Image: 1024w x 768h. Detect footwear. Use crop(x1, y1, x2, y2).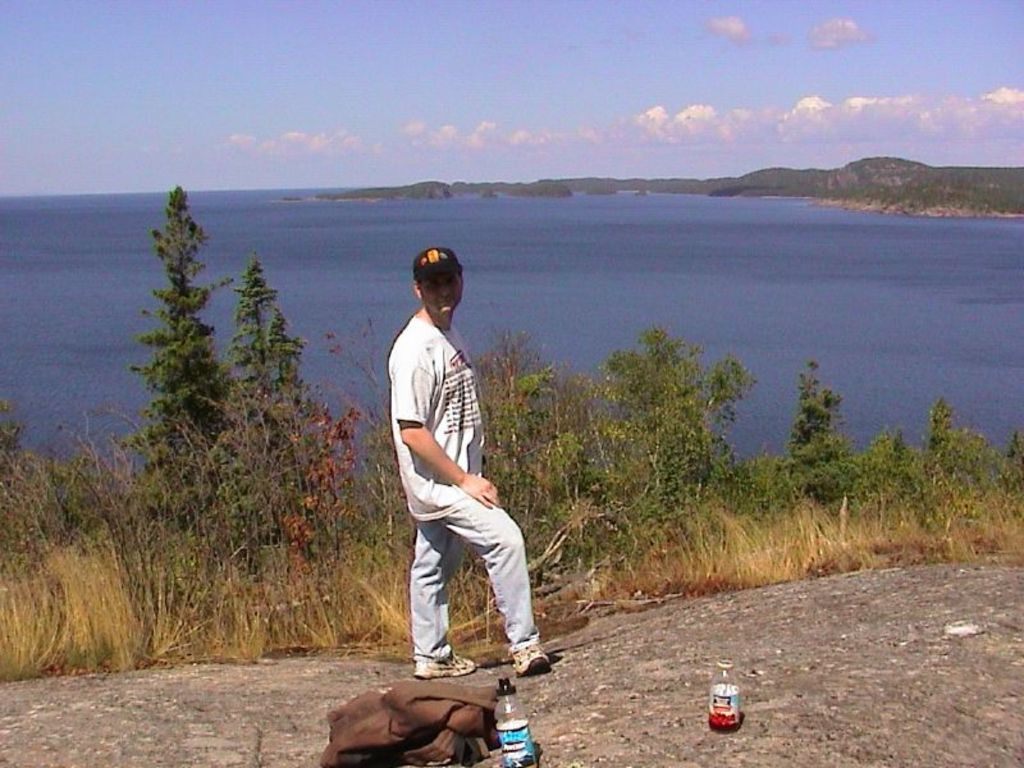
crop(415, 646, 479, 675).
